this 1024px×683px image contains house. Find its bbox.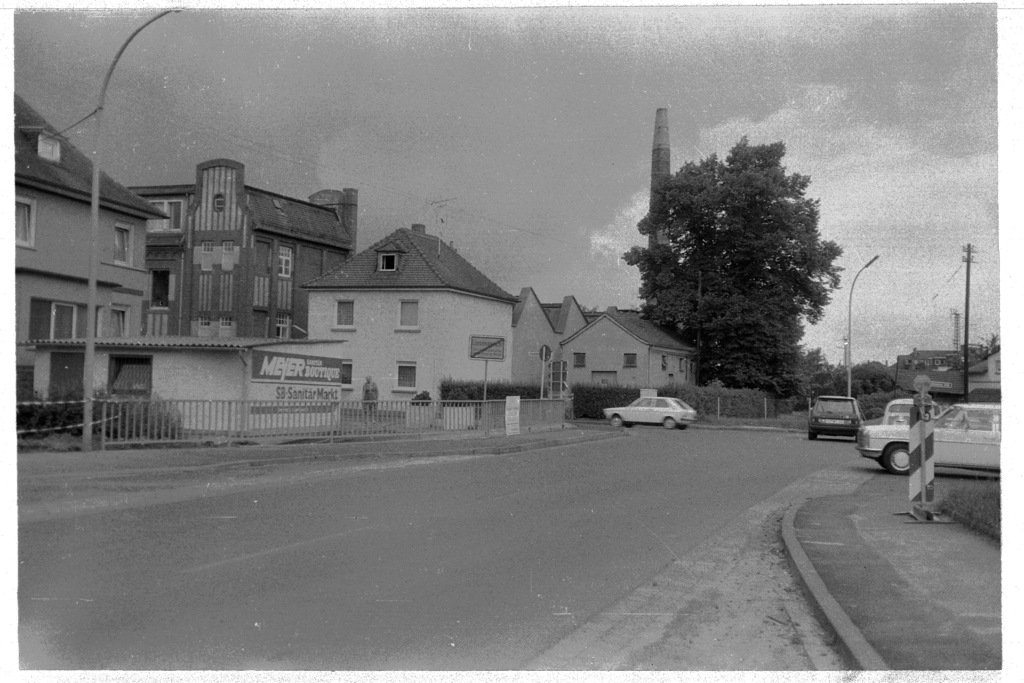
<box>135,161,369,403</box>.
